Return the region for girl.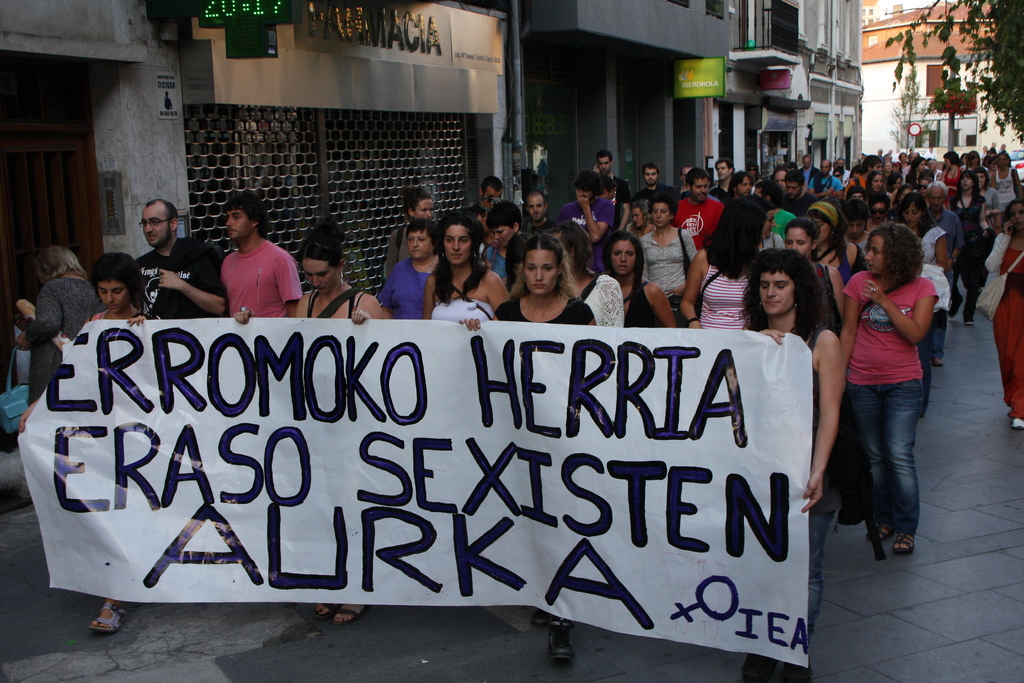
(847,220,937,552).
